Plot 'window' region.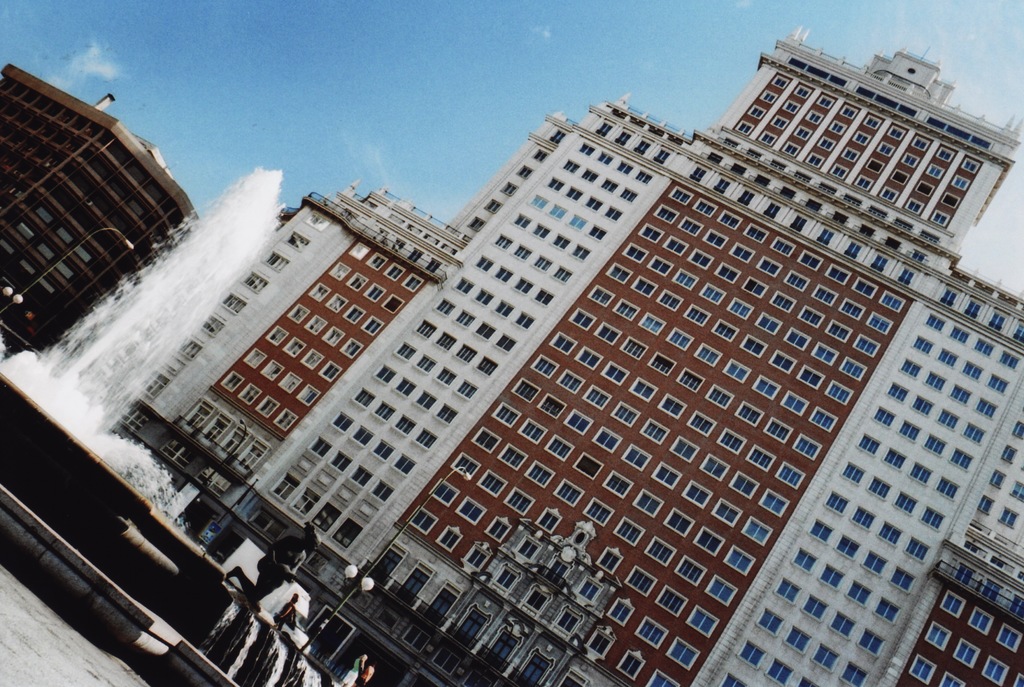
Plotted at [497,234,510,247].
